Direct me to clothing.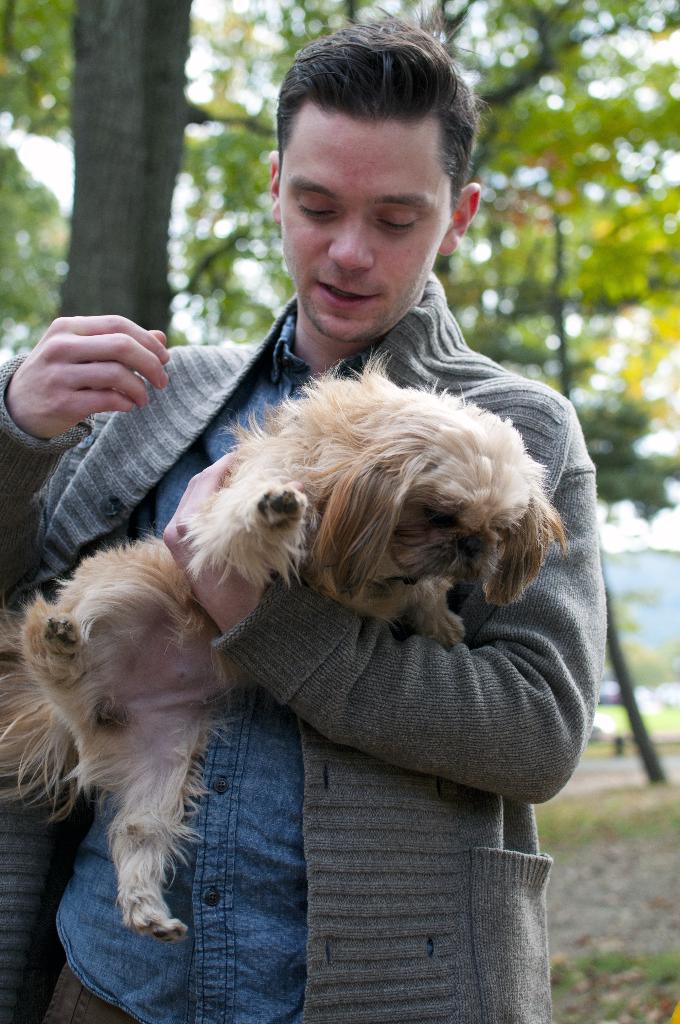
Direction: box=[41, 227, 601, 962].
